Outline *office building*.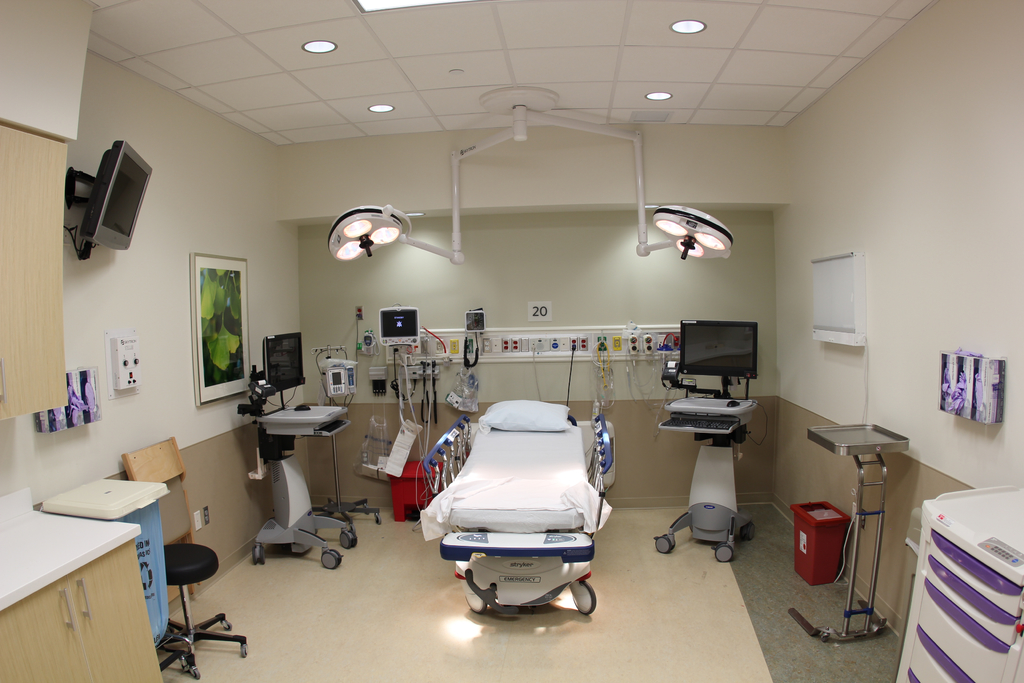
Outline: [34, 0, 973, 681].
